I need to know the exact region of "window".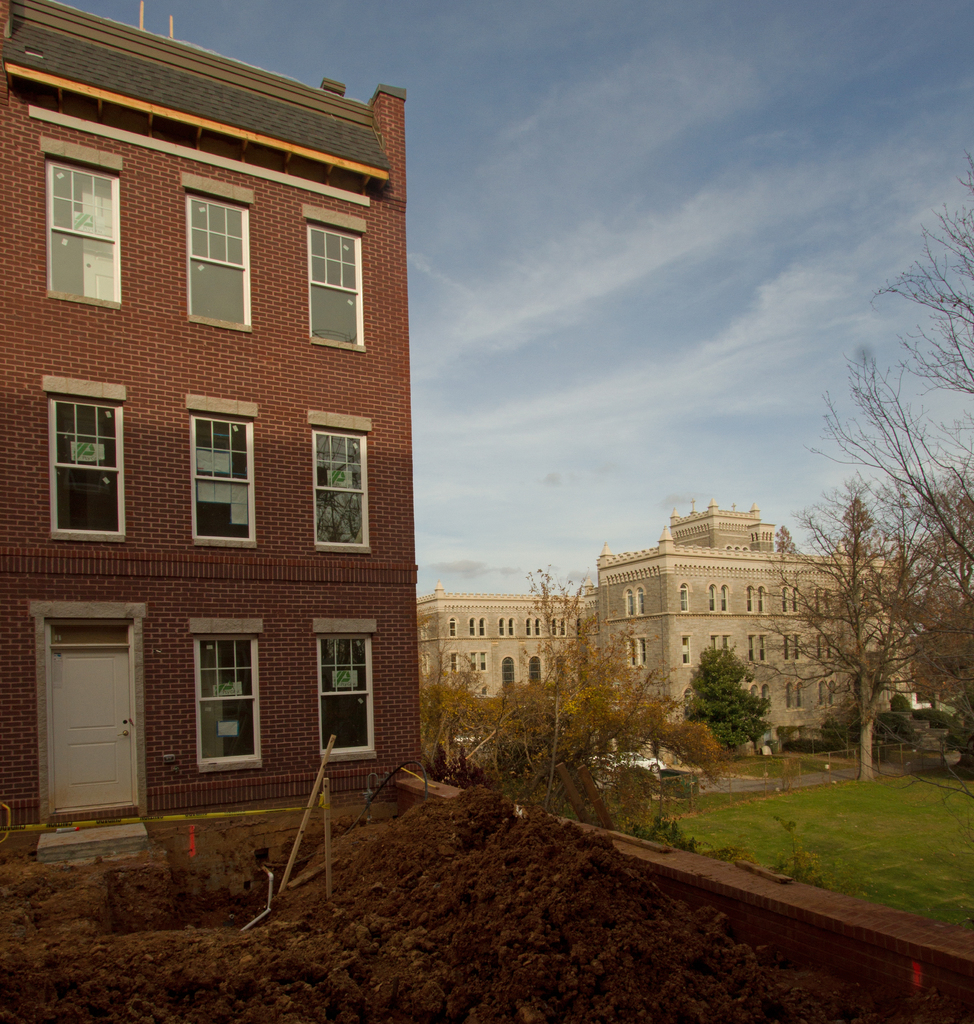
Region: <bbox>721, 585, 726, 609</bbox>.
